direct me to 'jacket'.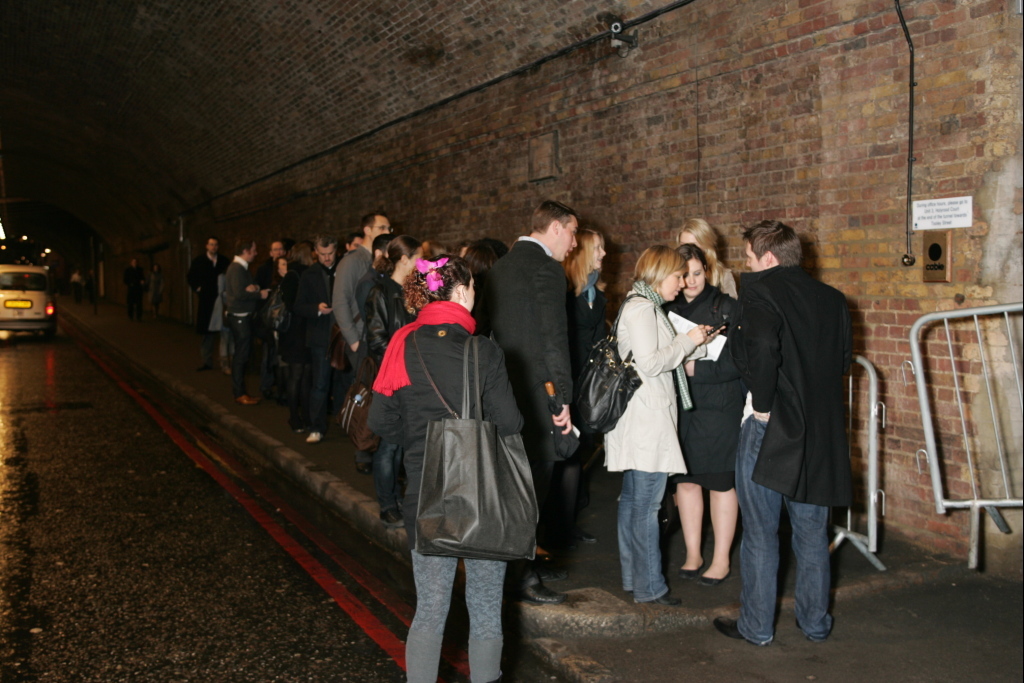
Direction: bbox=(363, 316, 530, 538).
